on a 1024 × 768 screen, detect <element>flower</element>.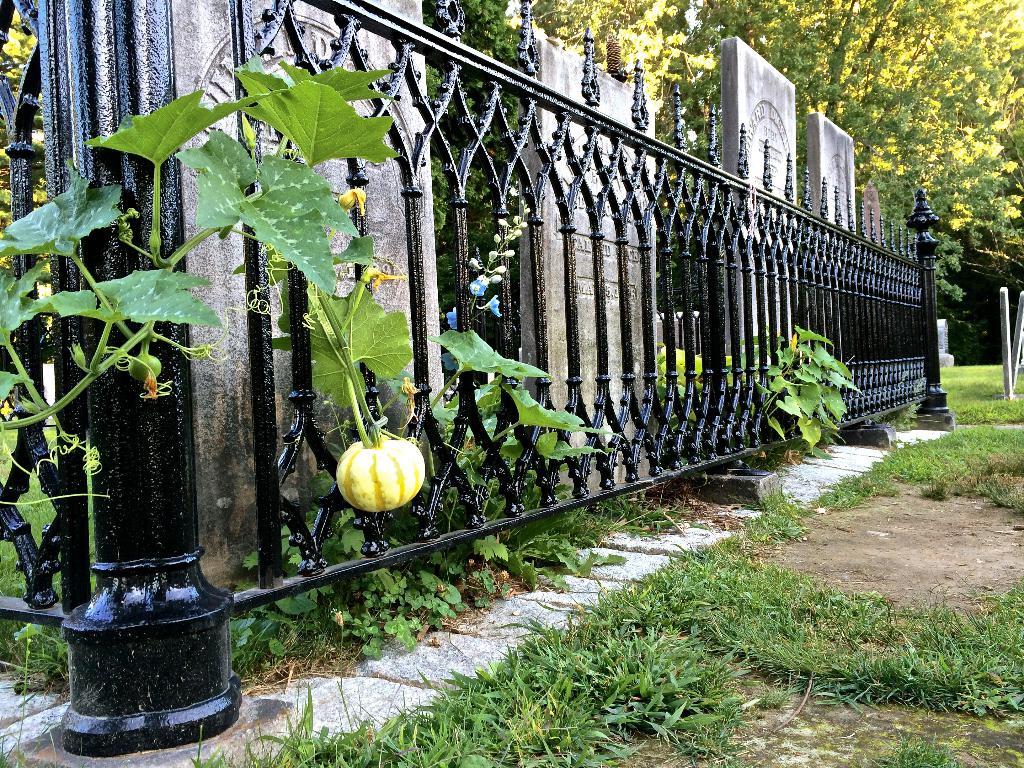
box(338, 188, 366, 218).
